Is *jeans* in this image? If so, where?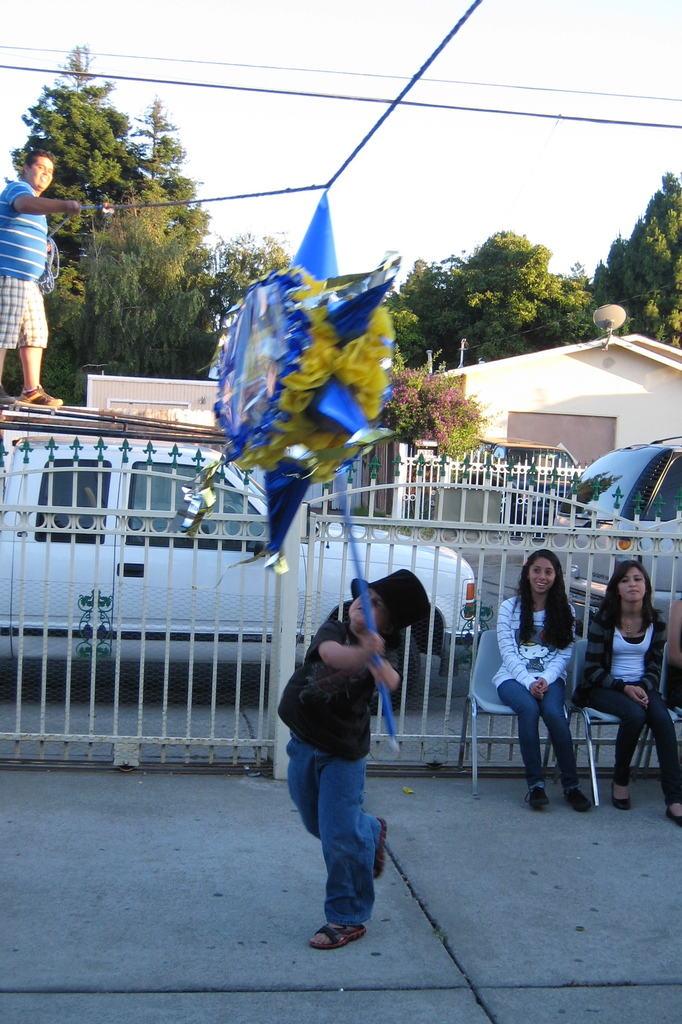
Yes, at x1=499, y1=671, x2=590, y2=793.
